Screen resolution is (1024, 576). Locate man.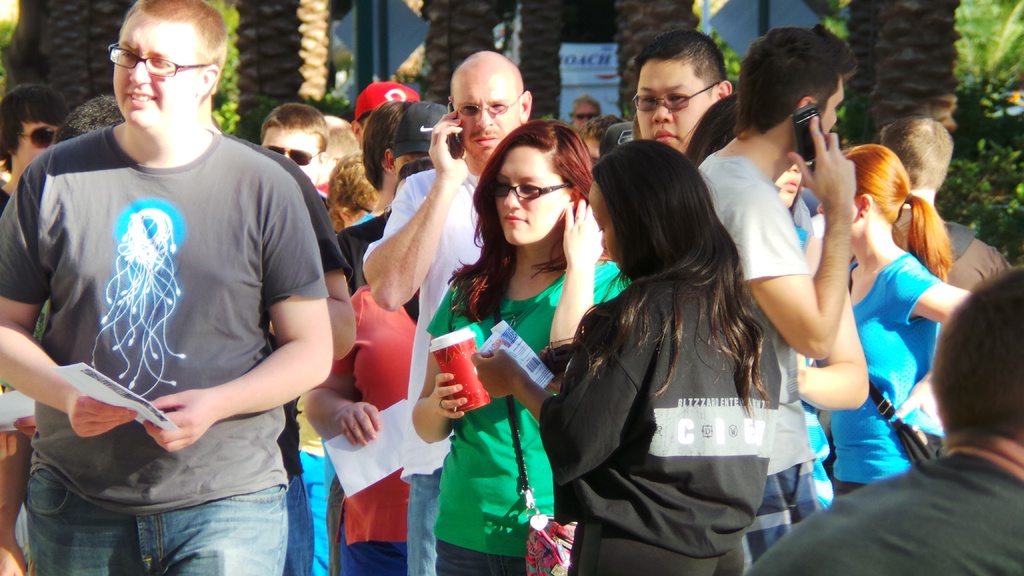
{"left": 257, "top": 100, "right": 326, "bottom": 188}.
